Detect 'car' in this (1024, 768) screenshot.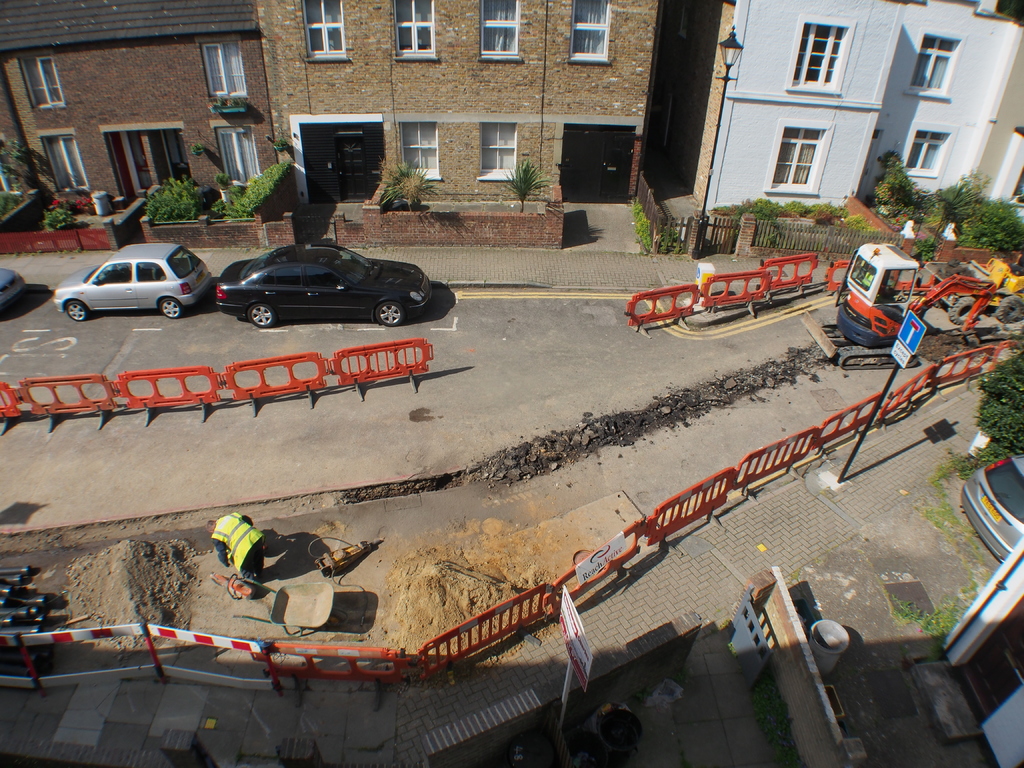
Detection: 52:241:212:321.
